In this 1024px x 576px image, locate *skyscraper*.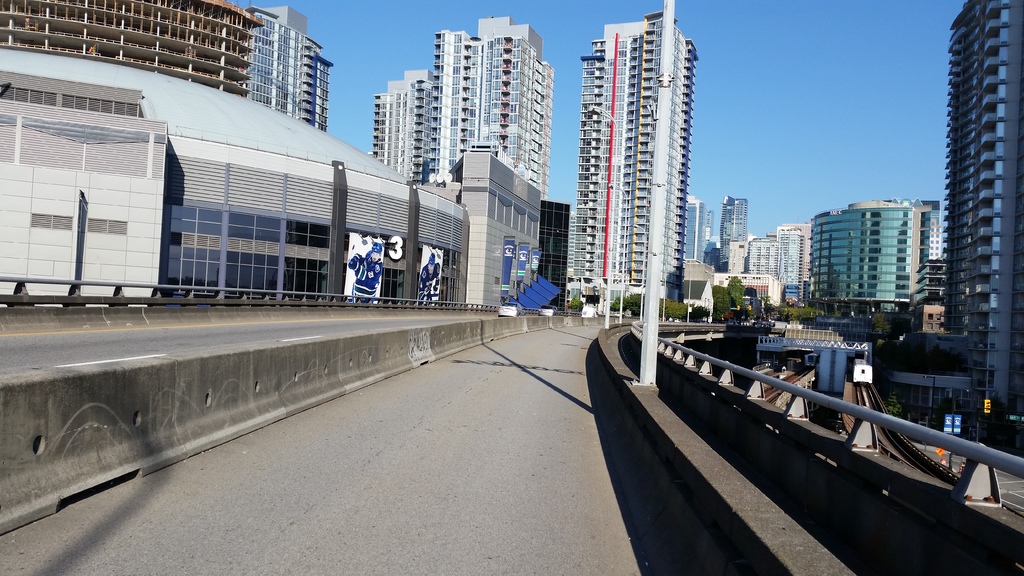
Bounding box: select_region(886, 0, 1023, 429).
